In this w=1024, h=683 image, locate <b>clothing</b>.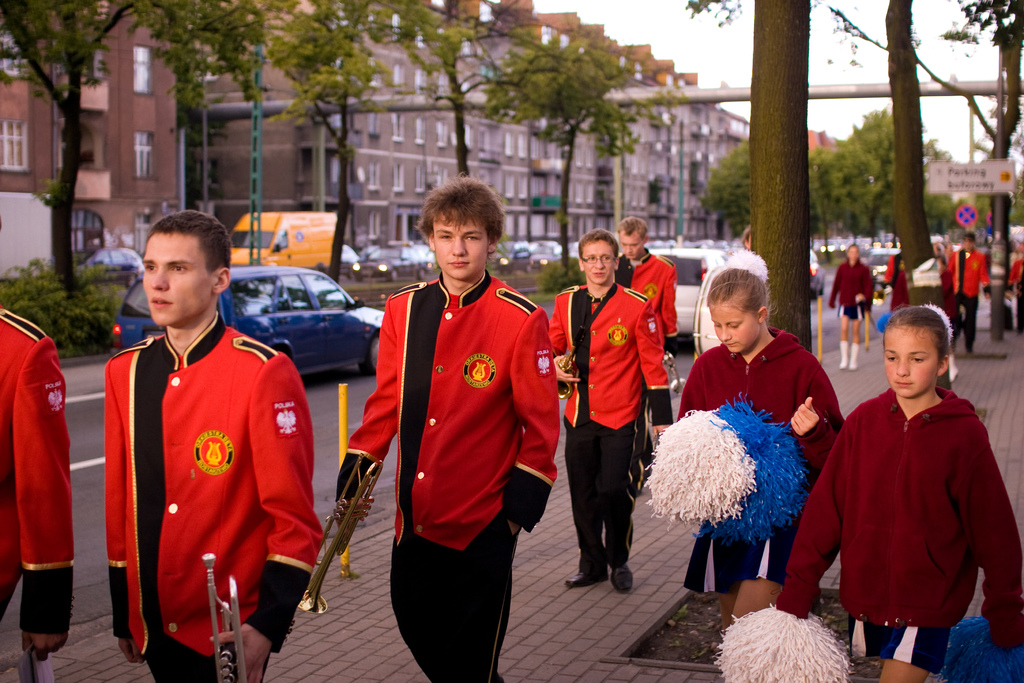
Bounding box: {"x1": 664, "y1": 323, "x2": 851, "y2": 597}.
